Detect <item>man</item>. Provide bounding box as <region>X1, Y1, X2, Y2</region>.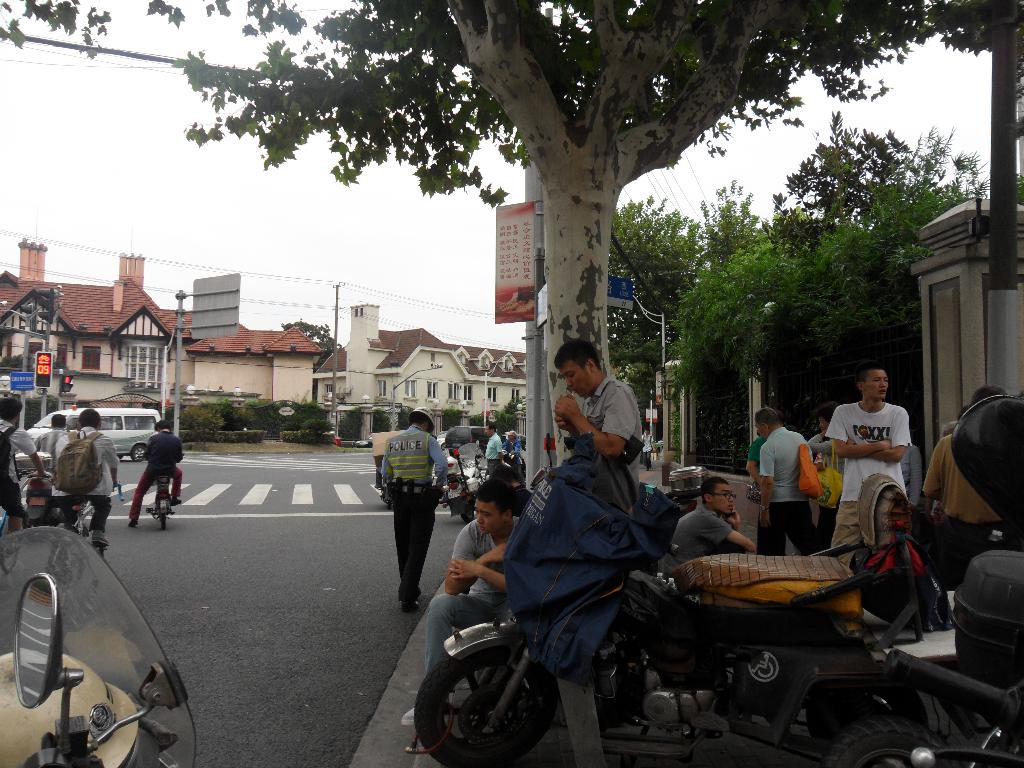
<region>50, 407, 123, 552</region>.
